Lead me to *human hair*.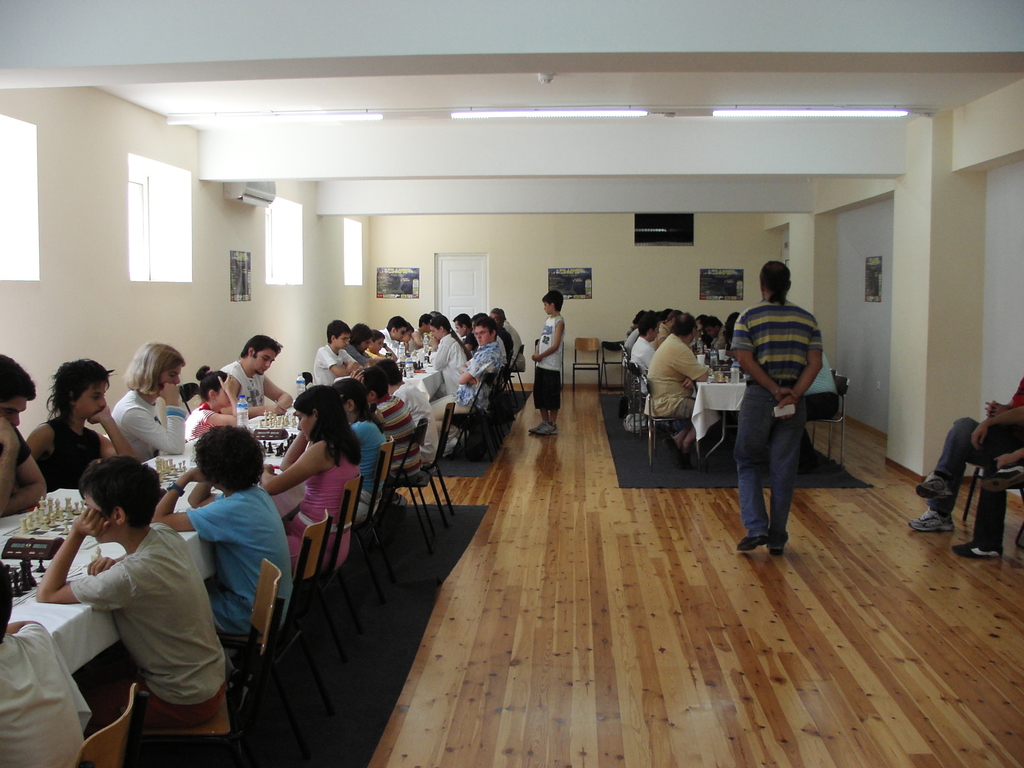
Lead to (353, 365, 391, 398).
